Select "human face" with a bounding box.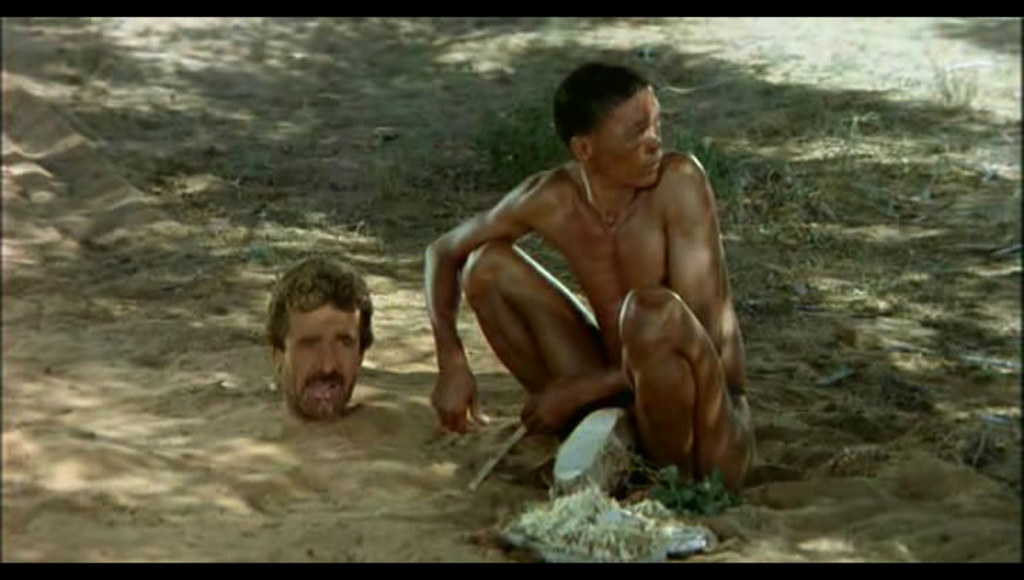
[left=594, top=84, right=663, bottom=188].
